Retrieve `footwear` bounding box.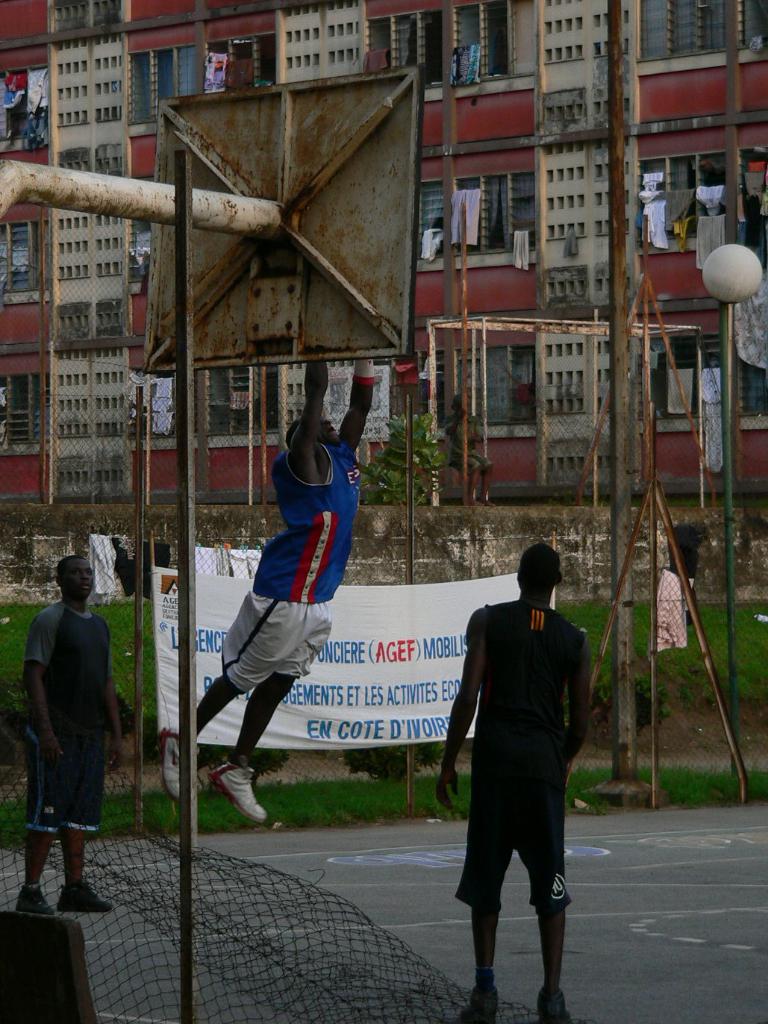
Bounding box: x1=532 y1=996 x2=572 y2=1023.
